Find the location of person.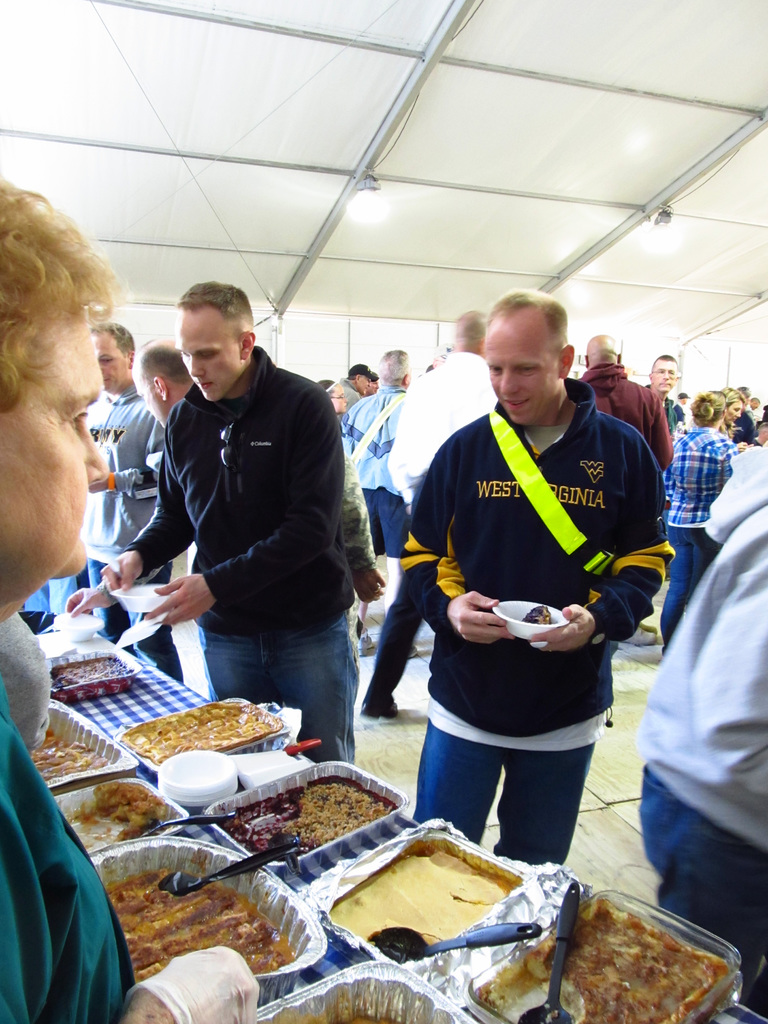
Location: (left=317, top=374, right=350, bottom=414).
